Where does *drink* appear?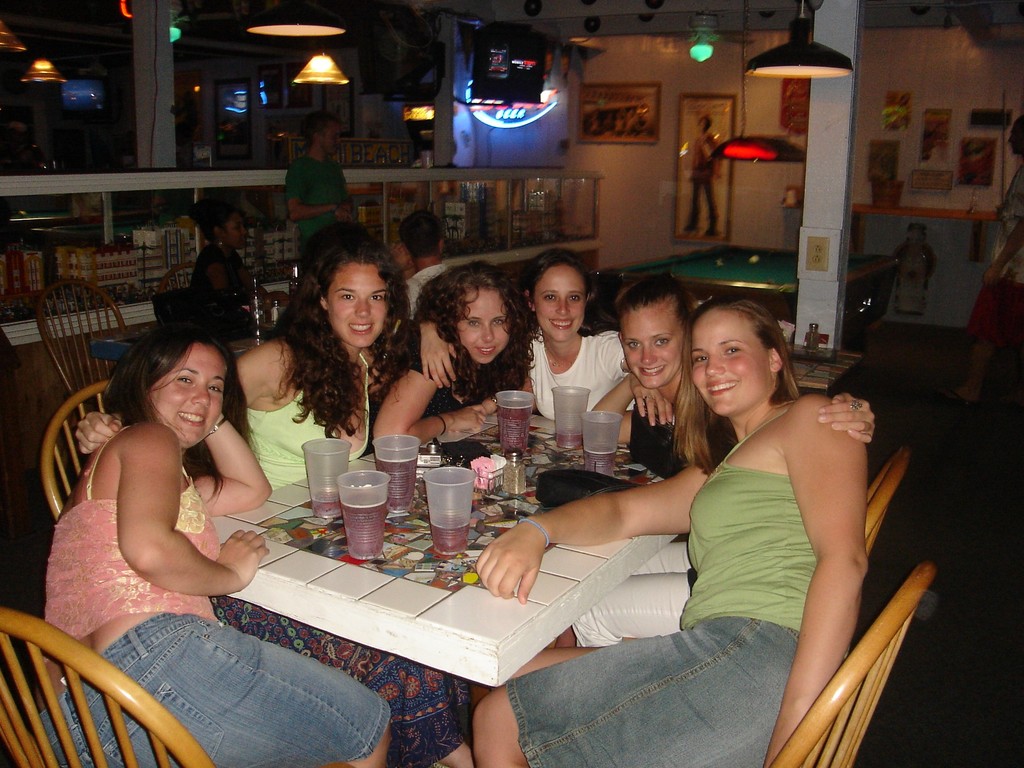
Appears at [500, 403, 535, 456].
